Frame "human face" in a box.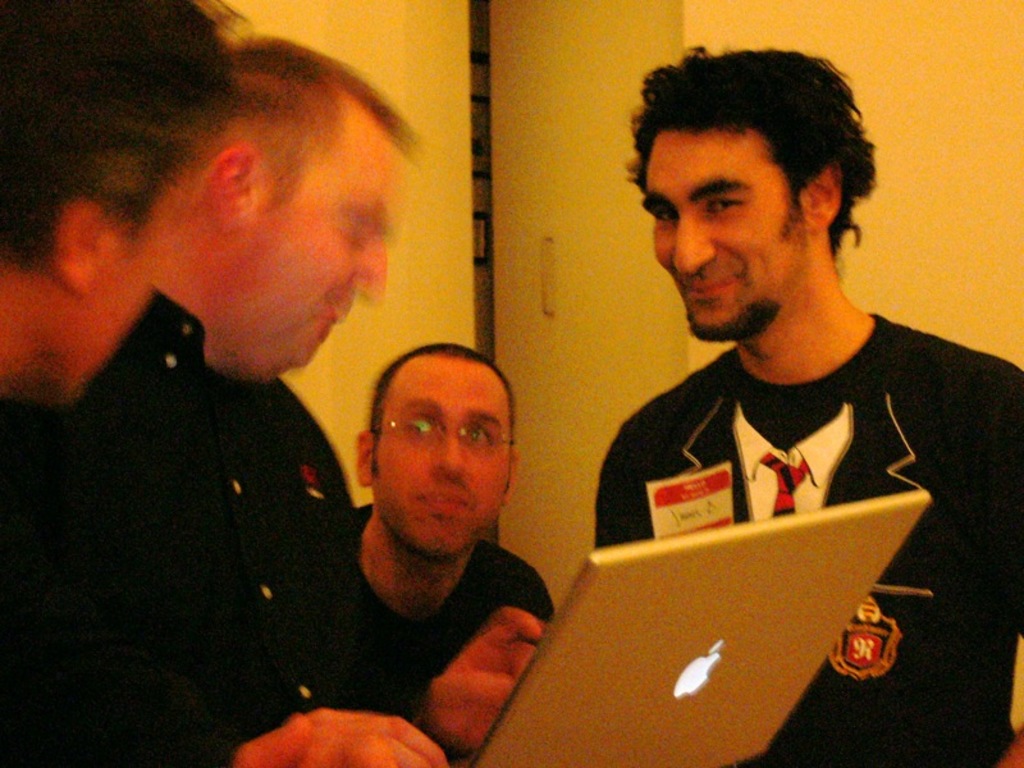
x1=370, y1=353, x2=511, y2=561.
